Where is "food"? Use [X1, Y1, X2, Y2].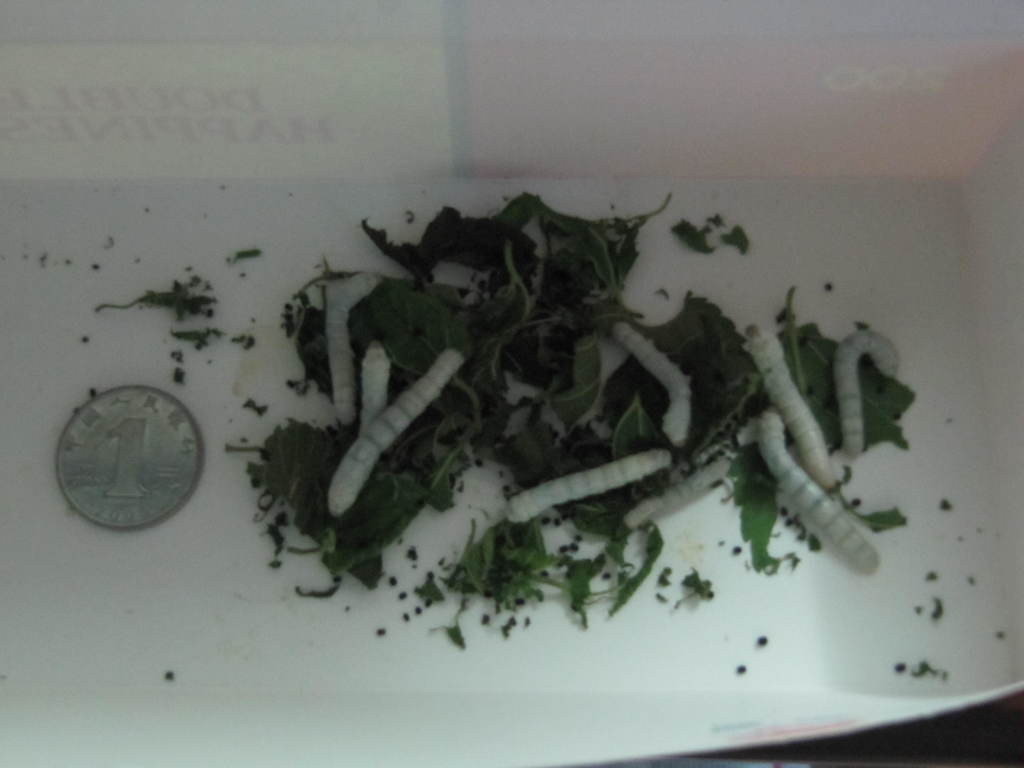
[970, 576, 976, 585].
